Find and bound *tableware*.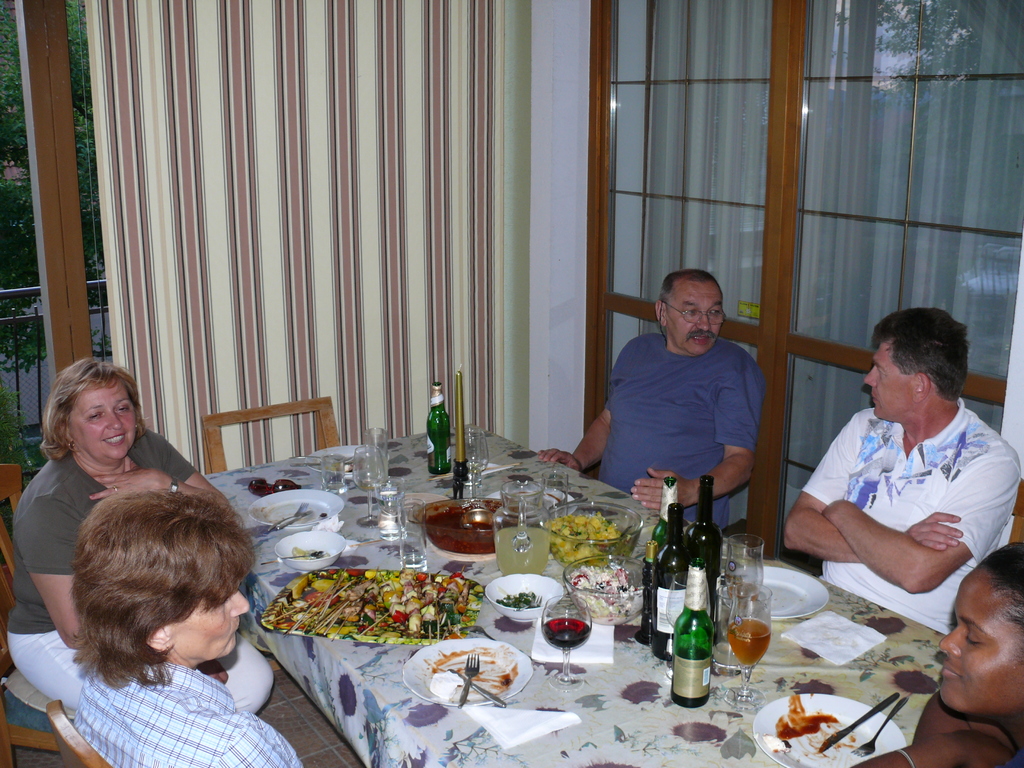
Bound: bbox=(271, 500, 308, 525).
